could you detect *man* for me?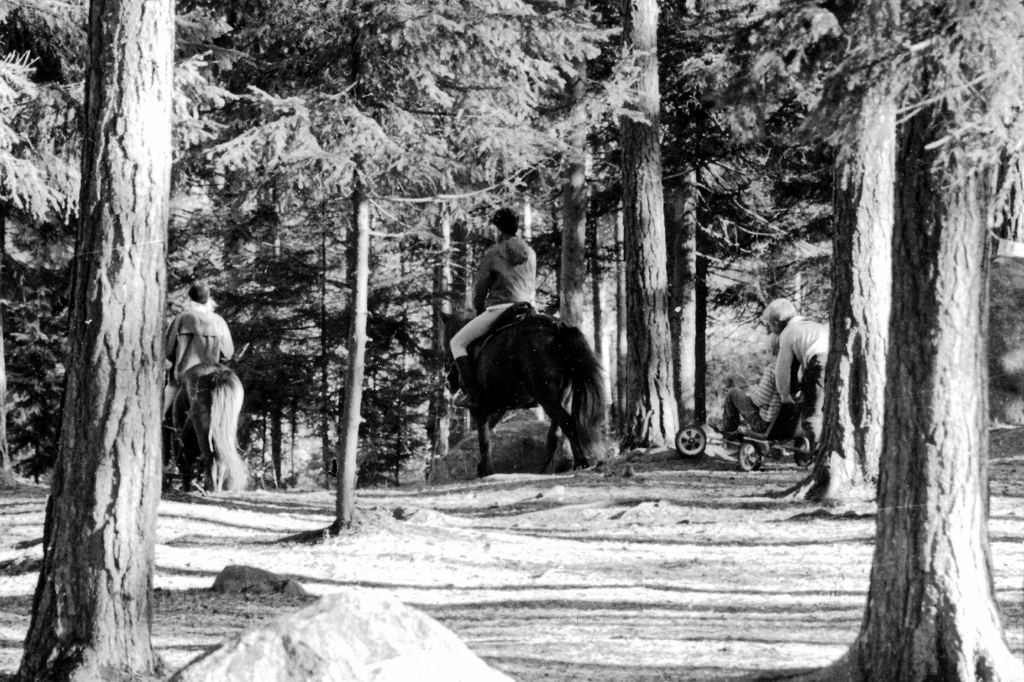
Detection result: bbox=(451, 205, 543, 406).
